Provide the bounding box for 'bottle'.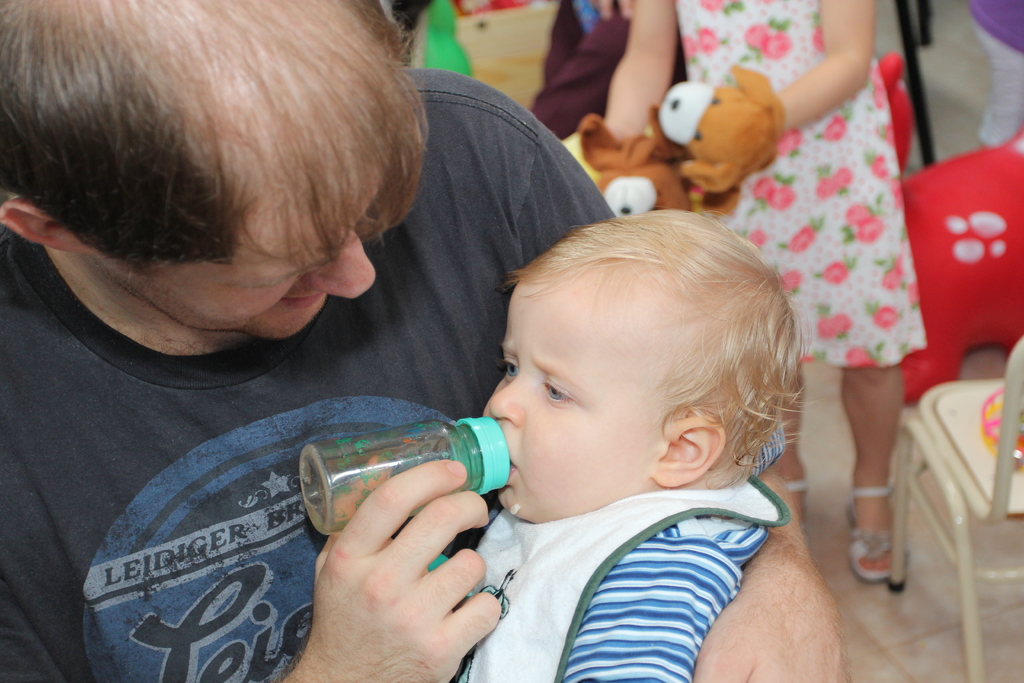
300,403,532,547.
